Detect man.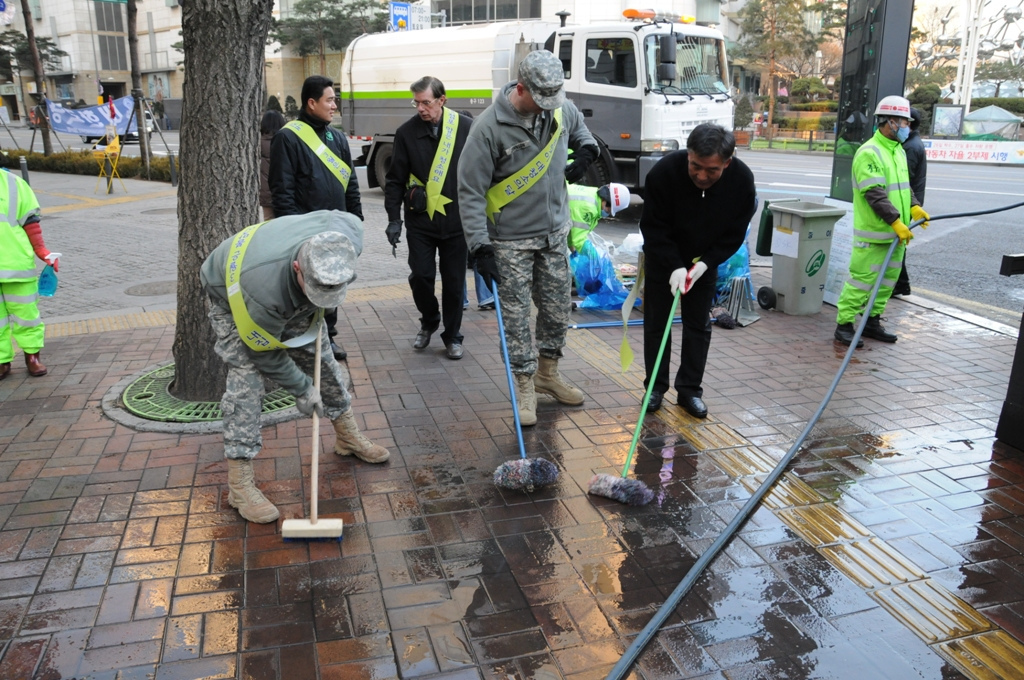
Detected at crop(267, 74, 363, 360).
